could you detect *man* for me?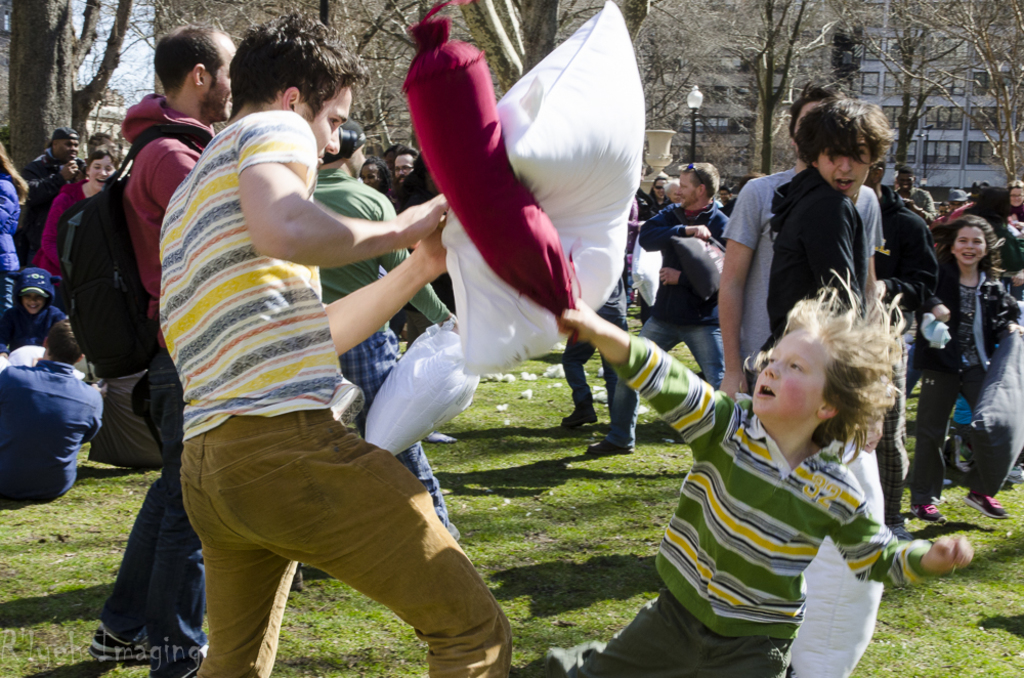
Detection result: [left=382, top=141, right=402, bottom=180].
